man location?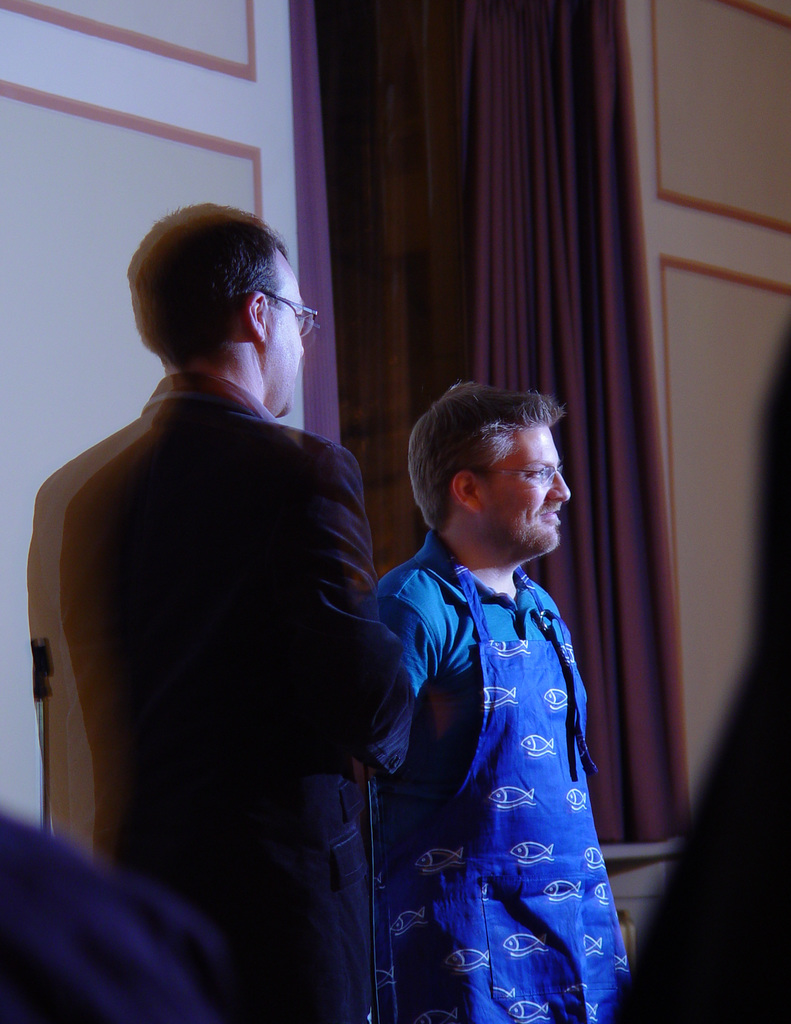
select_region(363, 377, 641, 1023)
